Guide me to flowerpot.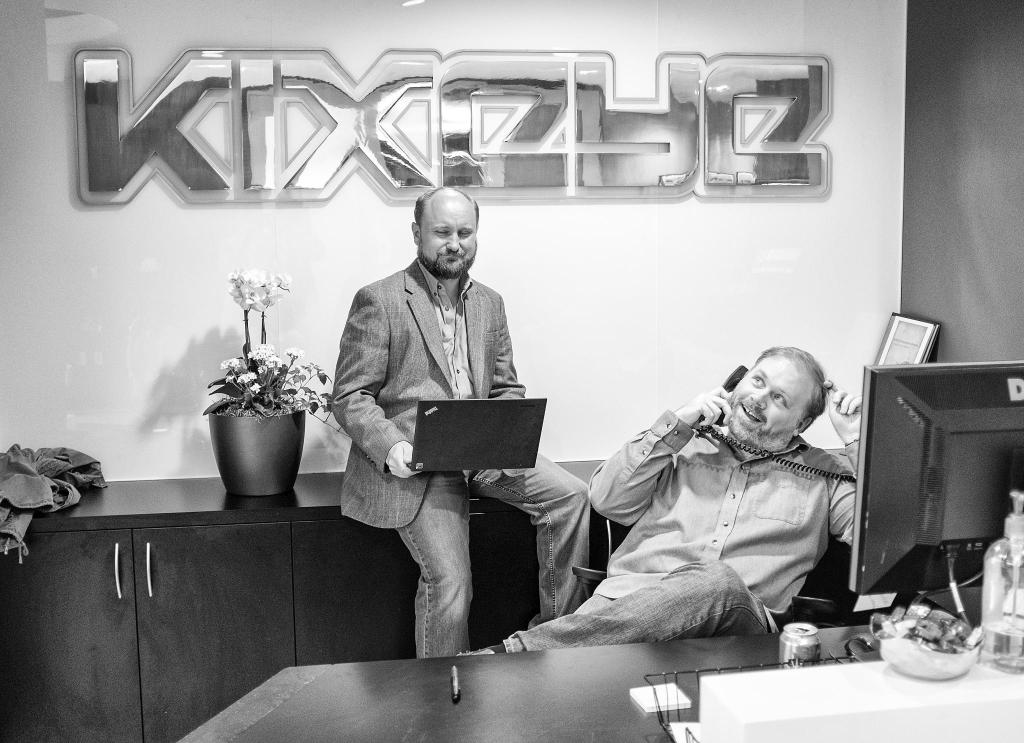
Guidance: bbox=[207, 404, 305, 497].
